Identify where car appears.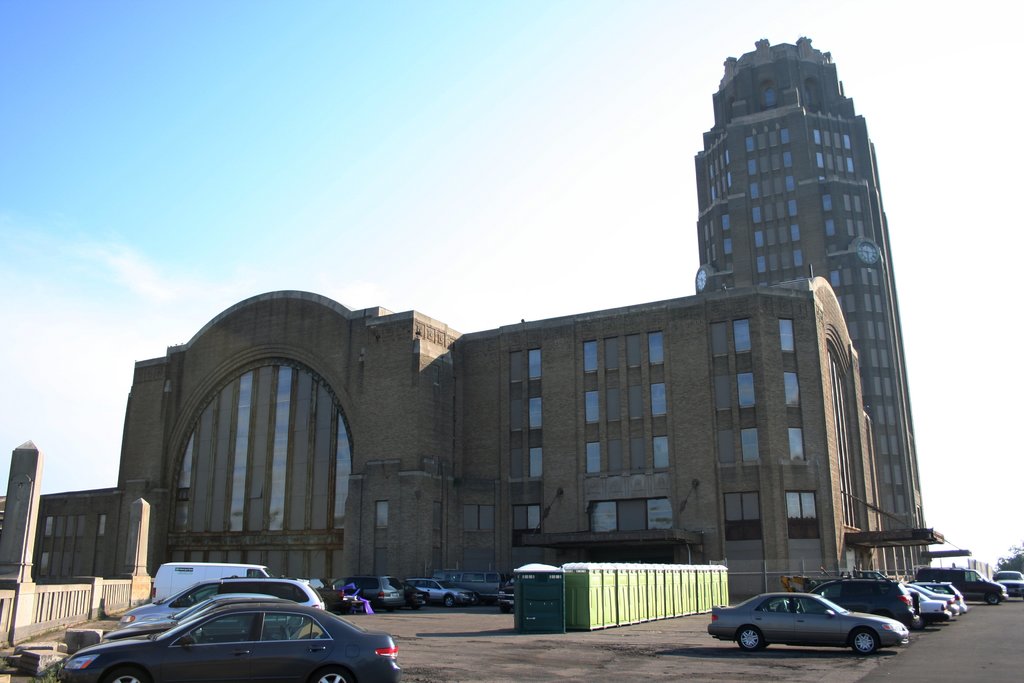
Appears at <bbox>703, 590, 909, 654</bbox>.
